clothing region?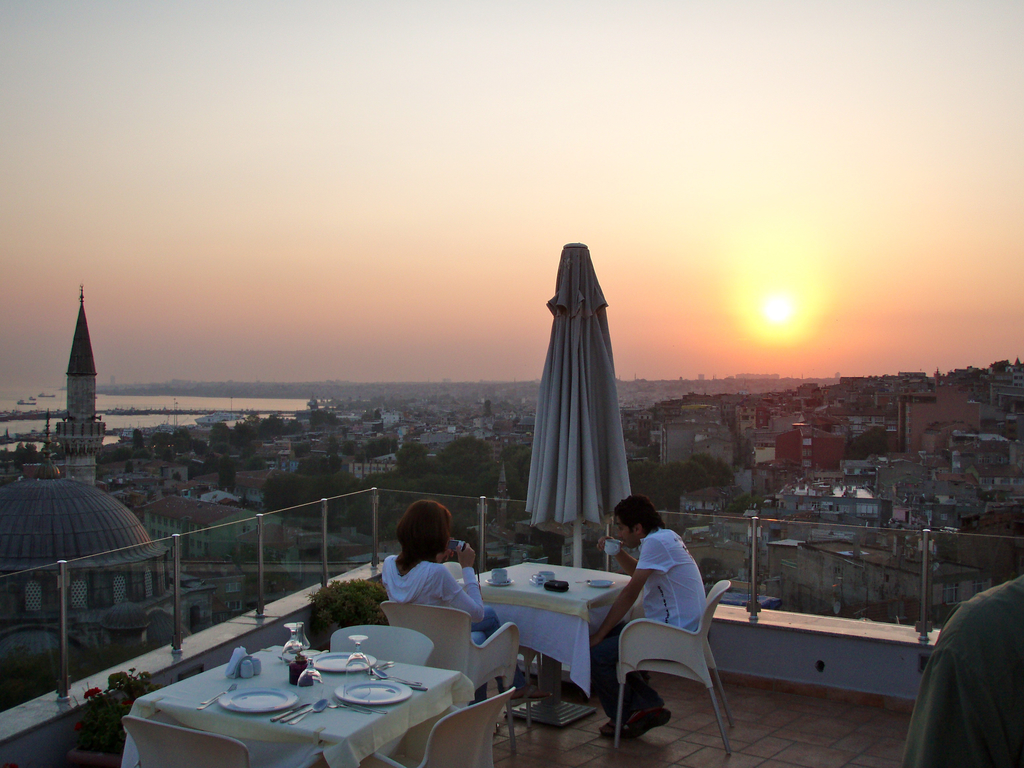
locate(911, 559, 1023, 767)
